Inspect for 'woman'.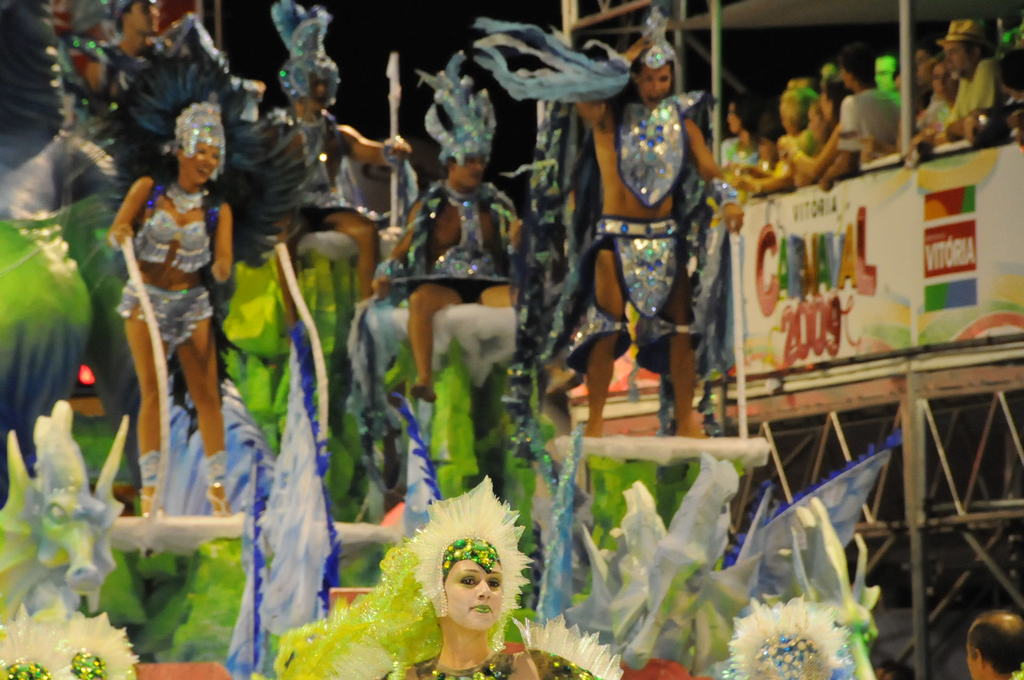
Inspection: (x1=920, y1=59, x2=984, y2=147).
